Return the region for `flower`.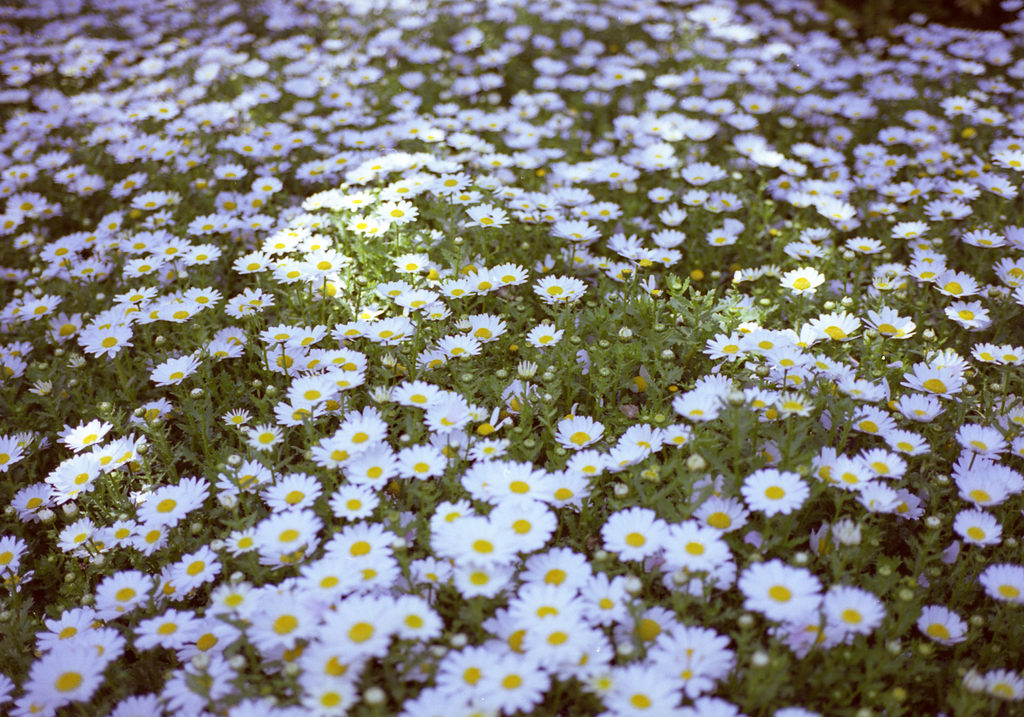
region(911, 605, 970, 649).
